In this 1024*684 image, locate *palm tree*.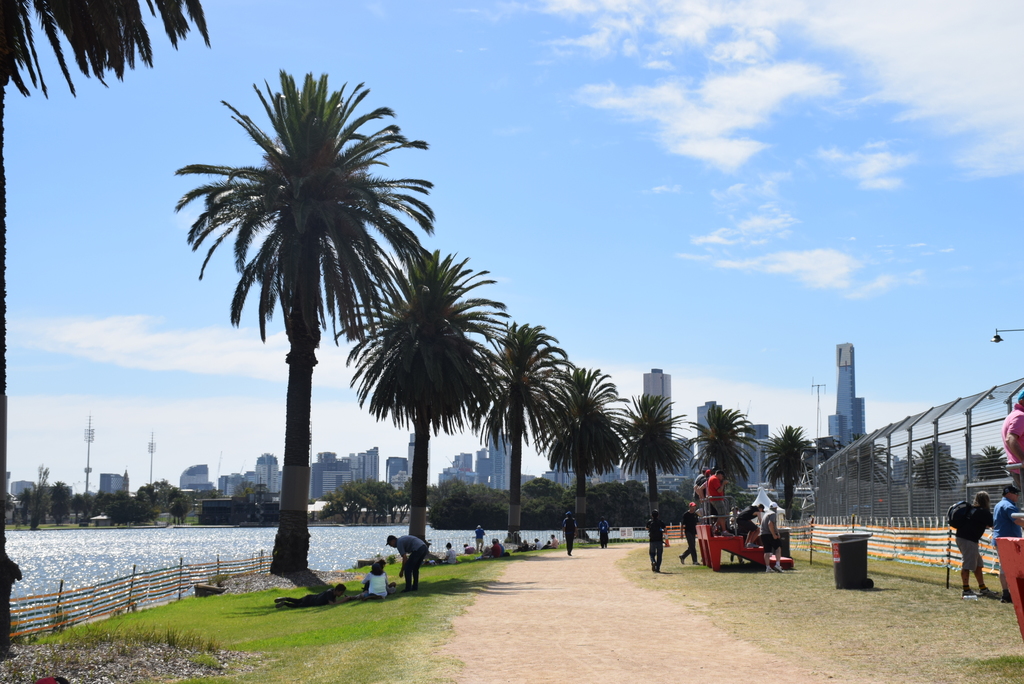
Bounding box: left=456, top=317, right=552, bottom=580.
